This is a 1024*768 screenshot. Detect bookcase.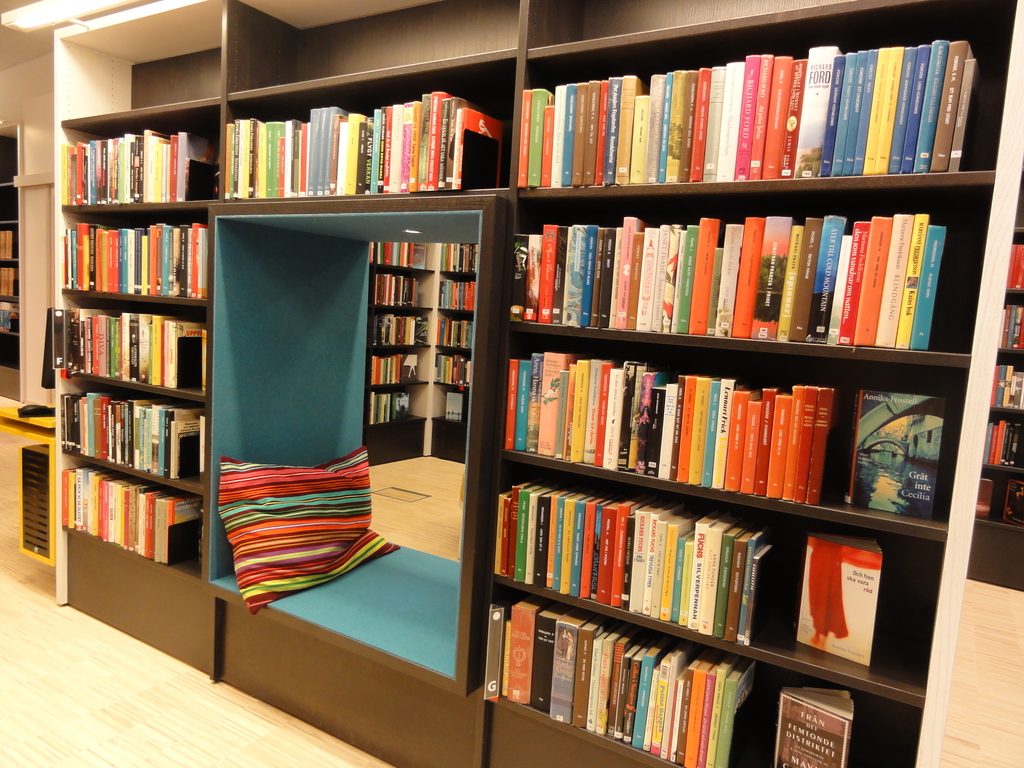
367:243:479:463.
